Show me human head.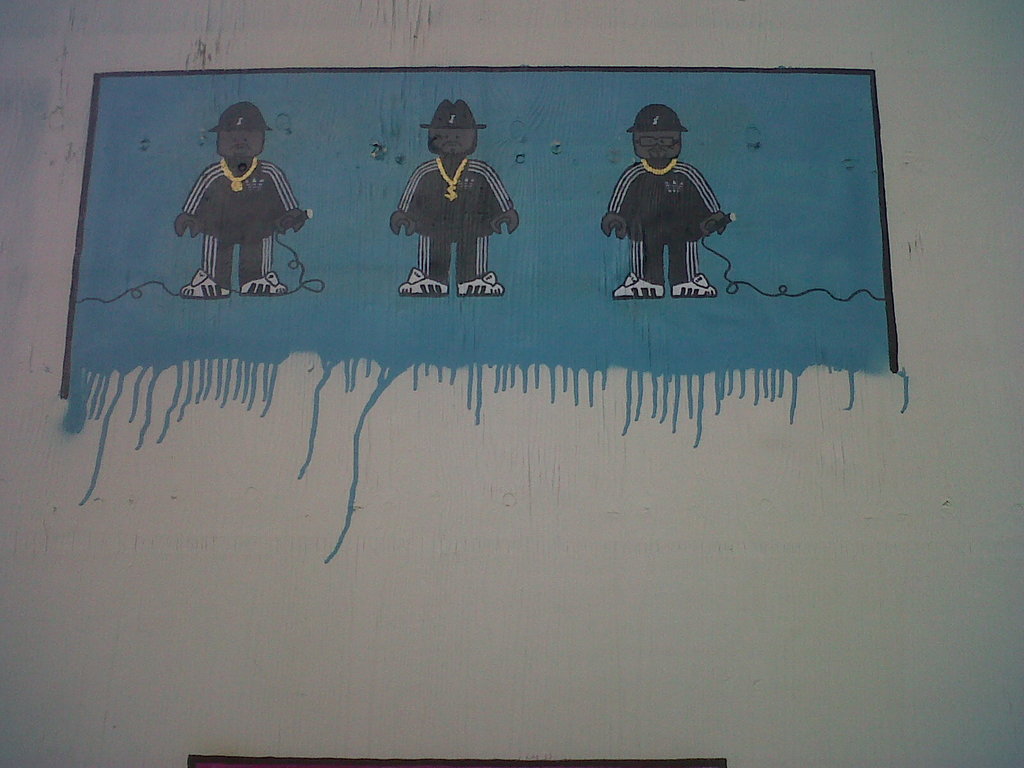
human head is here: box(416, 97, 488, 156).
